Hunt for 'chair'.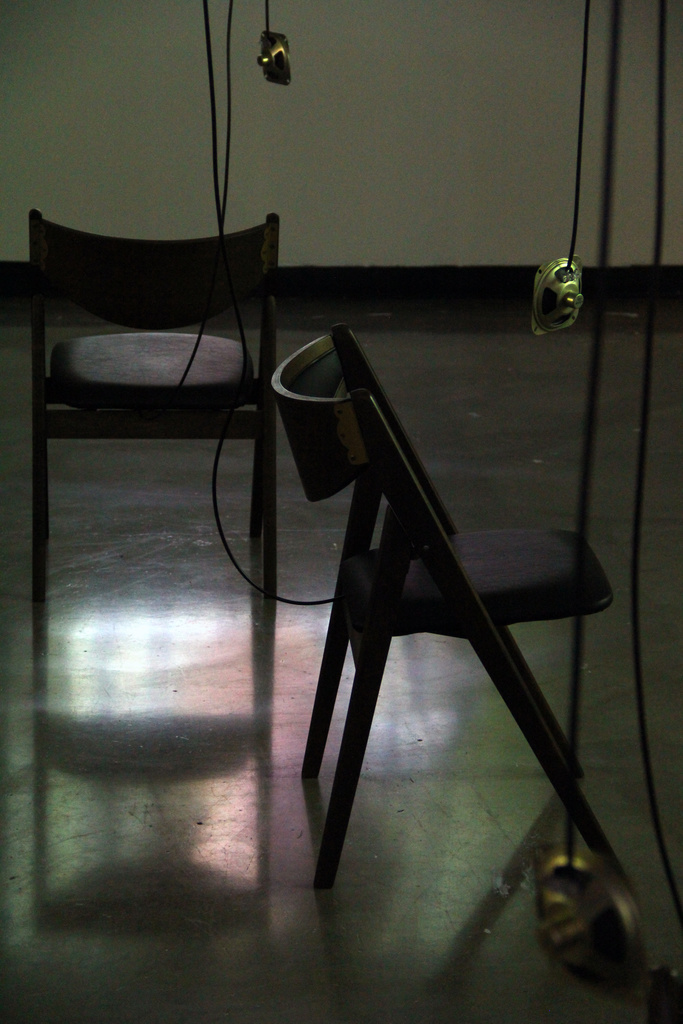
Hunted down at <region>267, 316, 632, 893</region>.
